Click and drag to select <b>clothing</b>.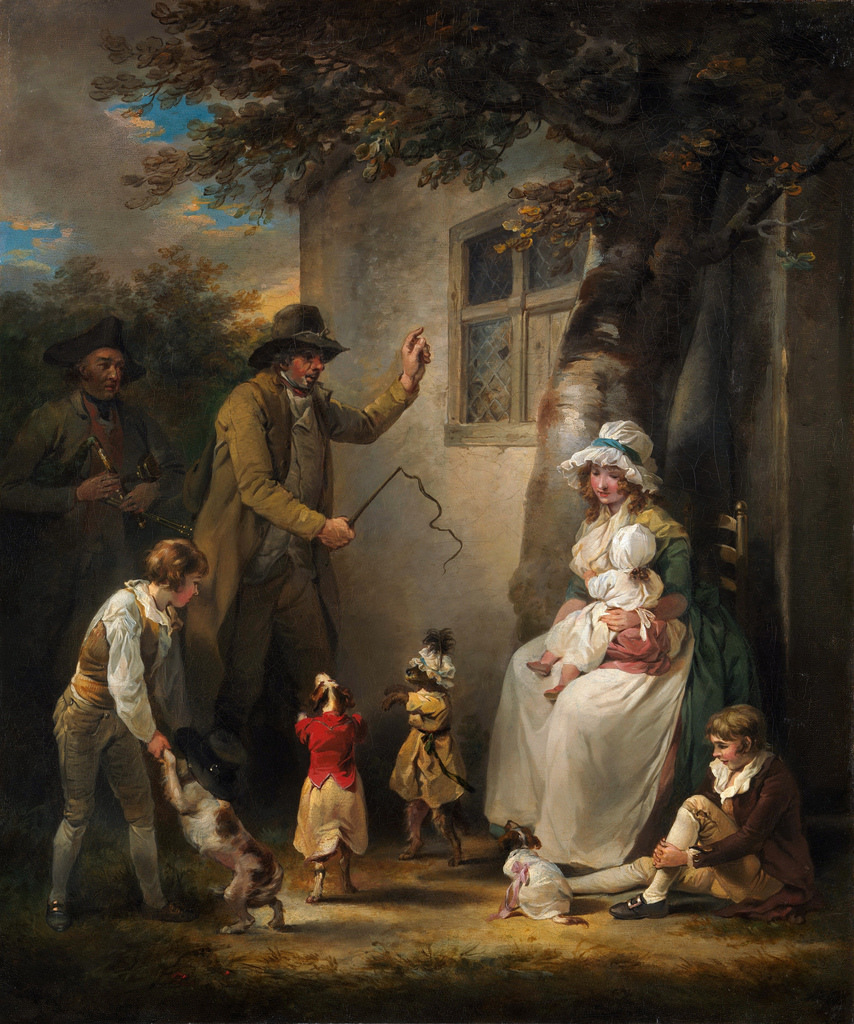
Selection: crop(532, 523, 668, 691).
